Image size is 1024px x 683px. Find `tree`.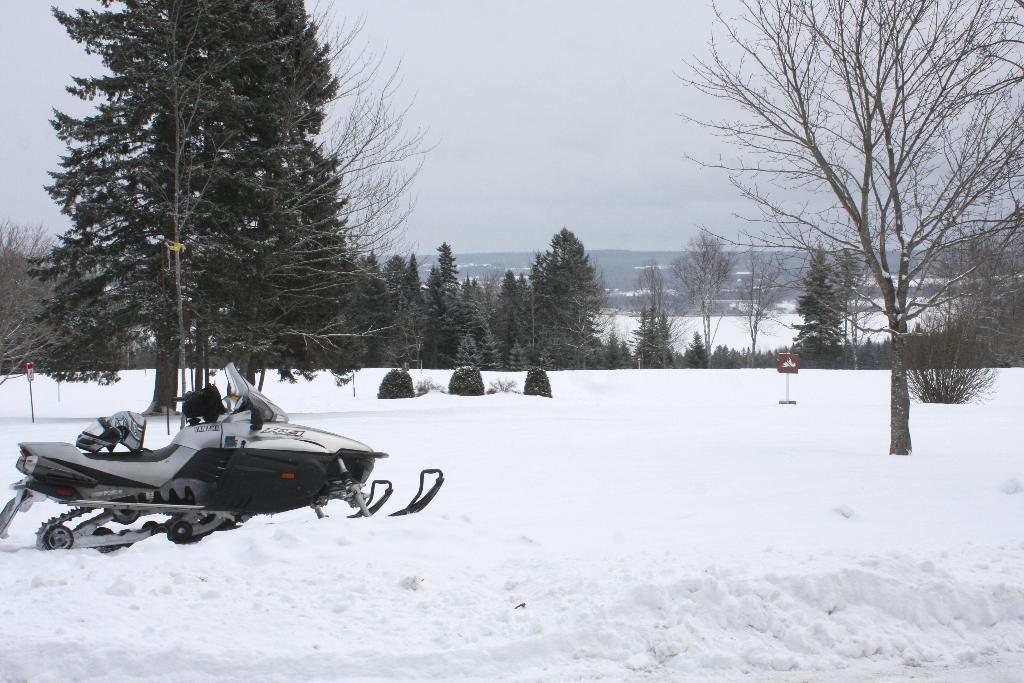
x1=673, y1=0, x2=1023, y2=452.
